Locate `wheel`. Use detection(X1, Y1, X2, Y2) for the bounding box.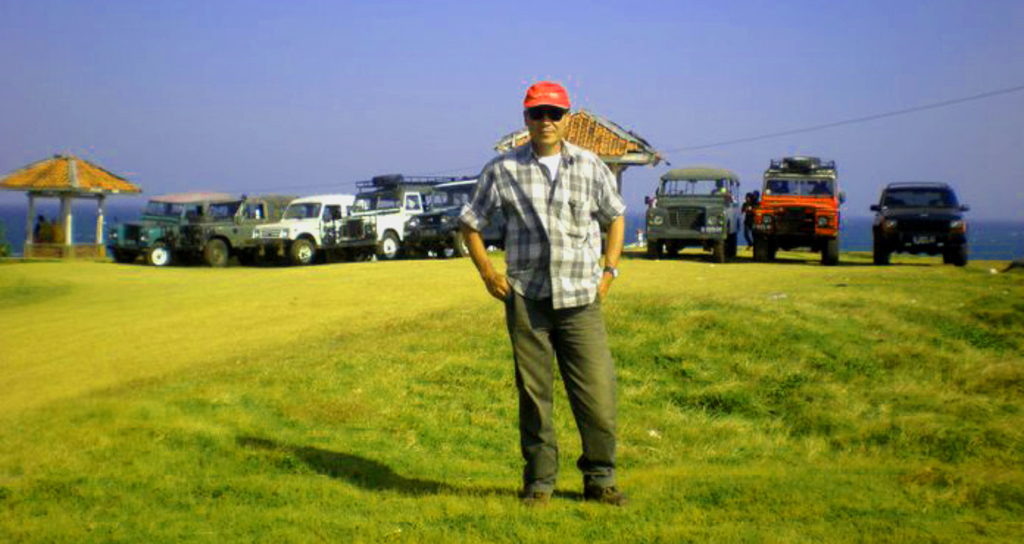
detection(727, 237, 739, 259).
